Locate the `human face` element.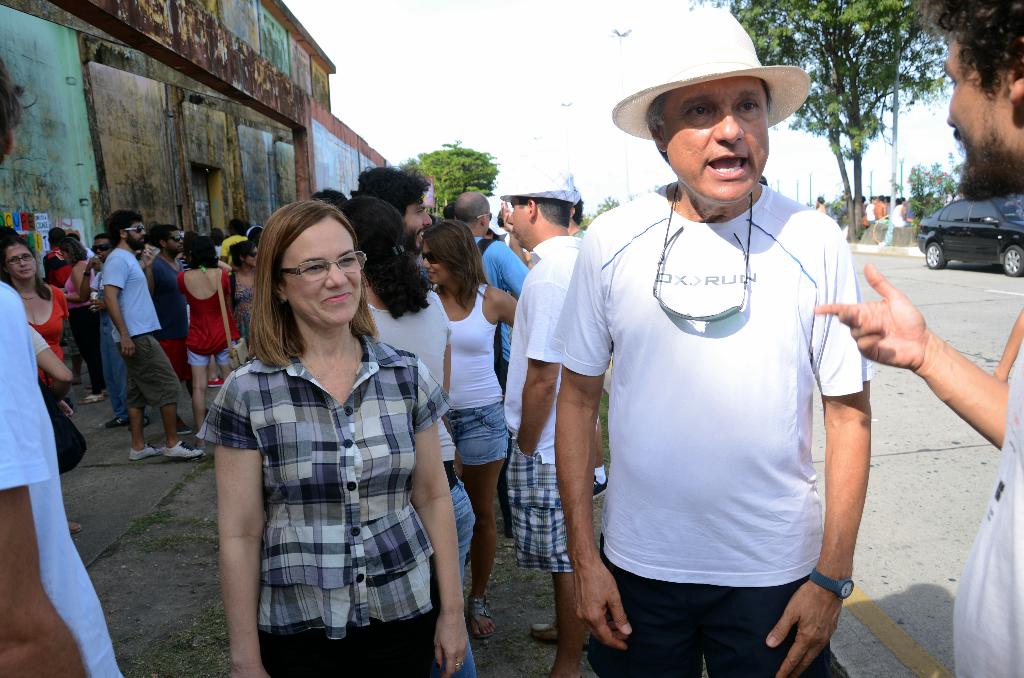
Element bbox: left=402, top=198, right=433, bottom=250.
